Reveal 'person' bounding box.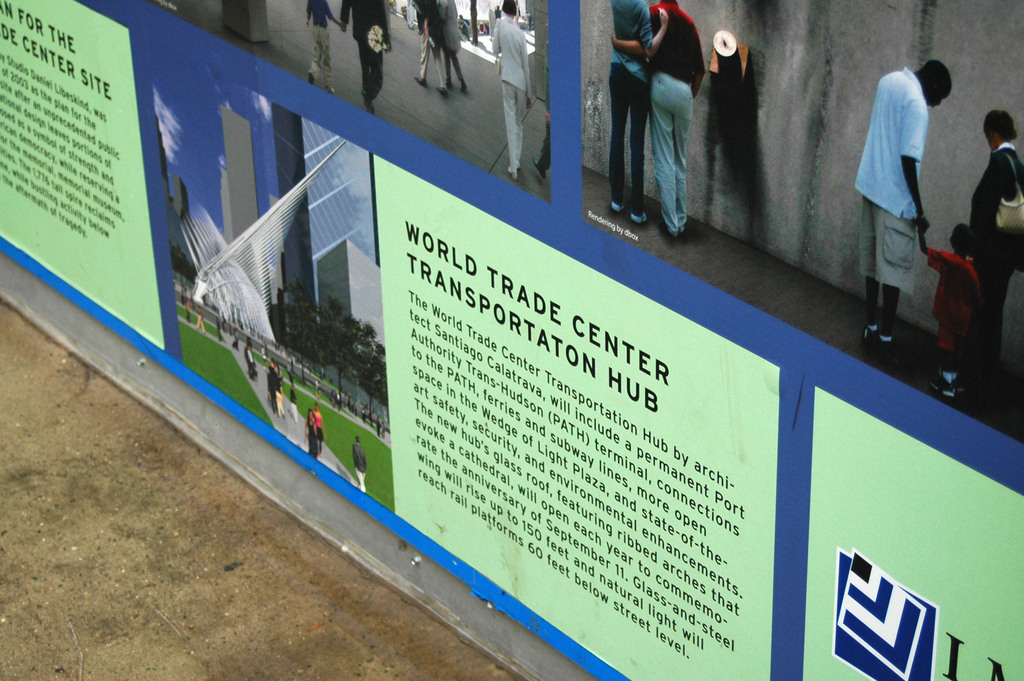
Revealed: rect(916, 222, 984, 400).
